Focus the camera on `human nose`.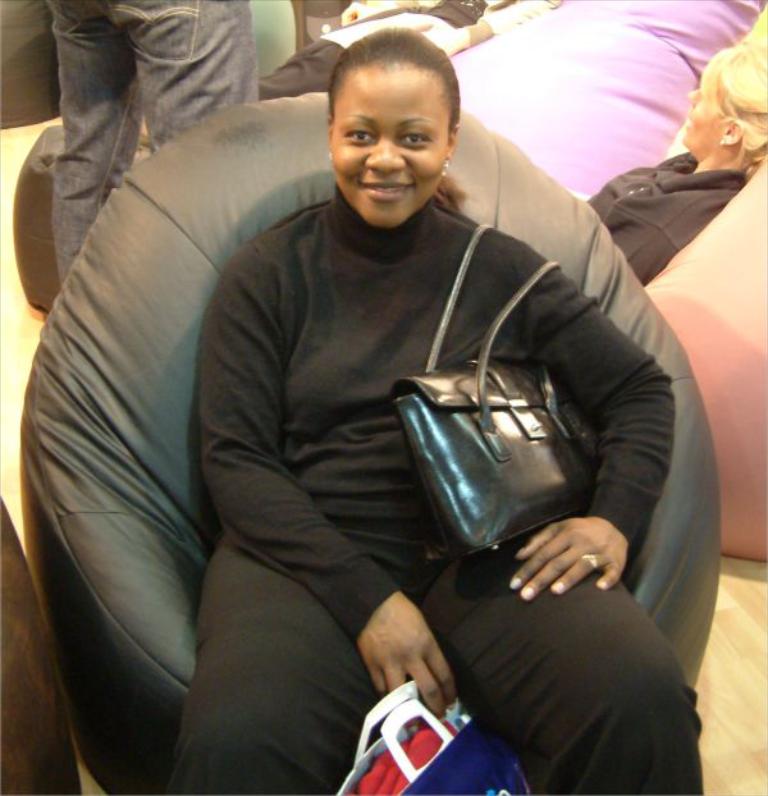
Focus region: [left=366, top=141, right=406, bottom=175].
